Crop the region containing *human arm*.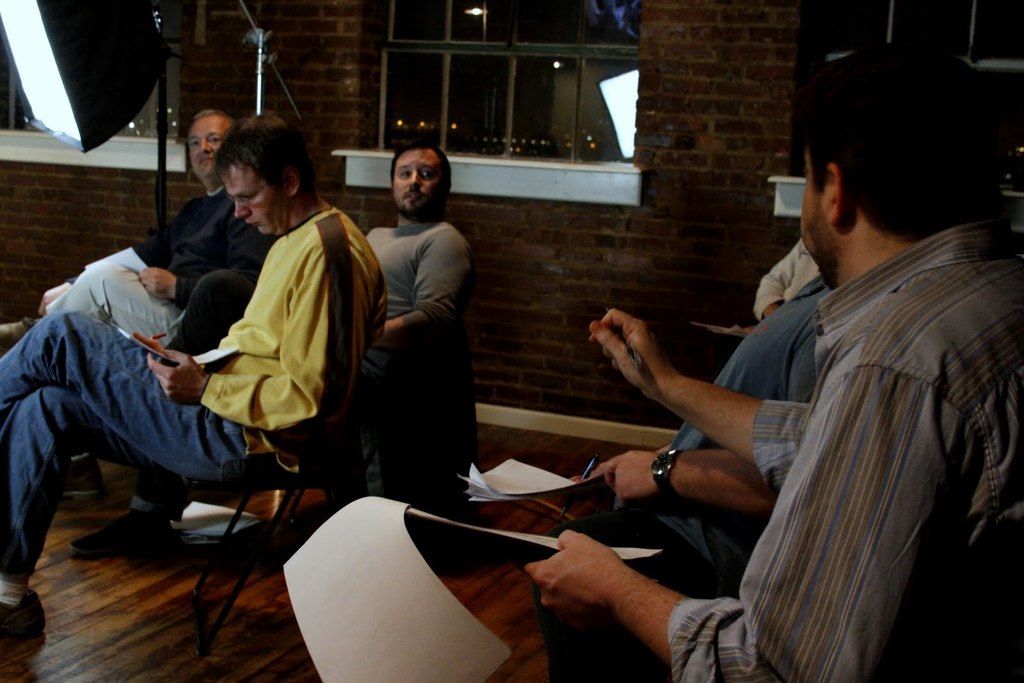
Crop region: 514, 369, 968, 682.
